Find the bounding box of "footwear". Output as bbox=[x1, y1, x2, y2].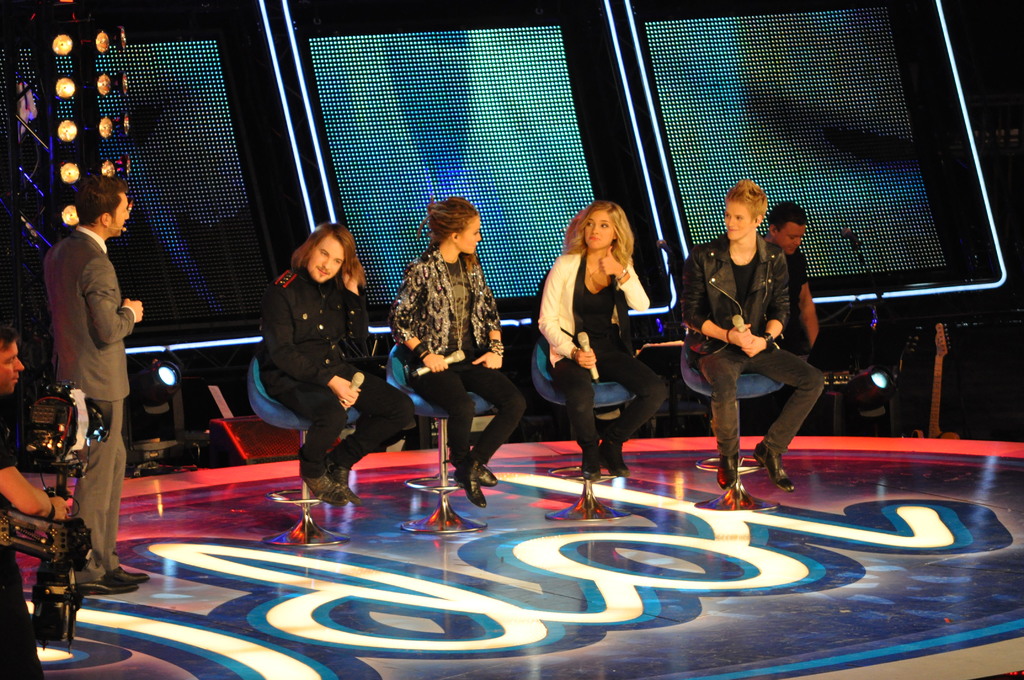
bbox=[726, 466, 753, 511].
